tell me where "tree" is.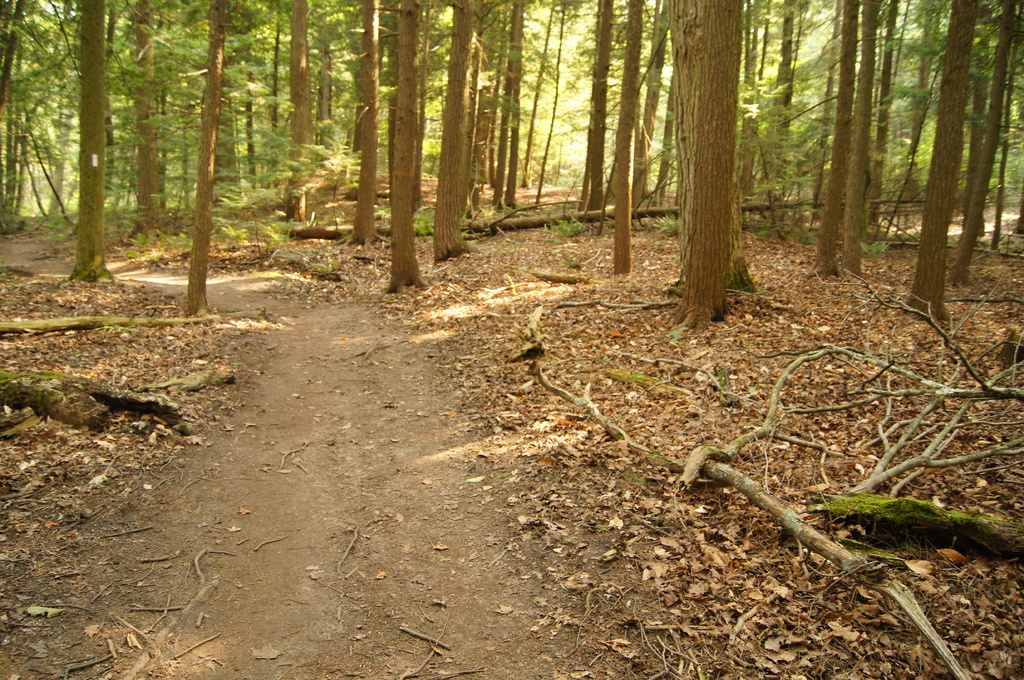
"tree" is at [612, 0, 641, 274].
